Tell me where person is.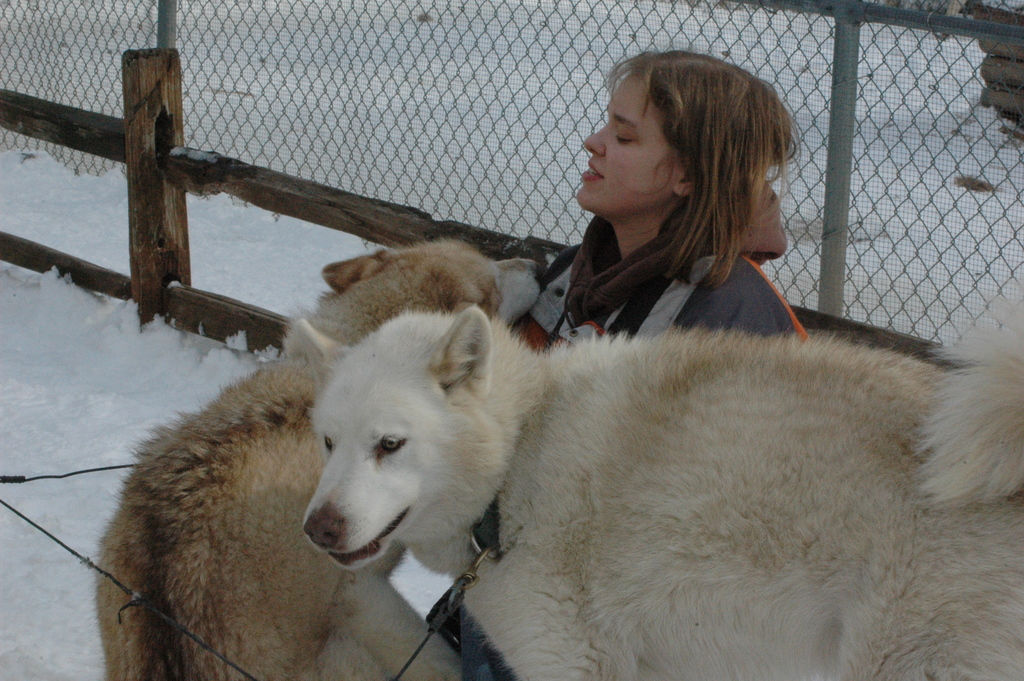
person is at pyautogui.locateOnScreen(508, 45, 809, 351).
